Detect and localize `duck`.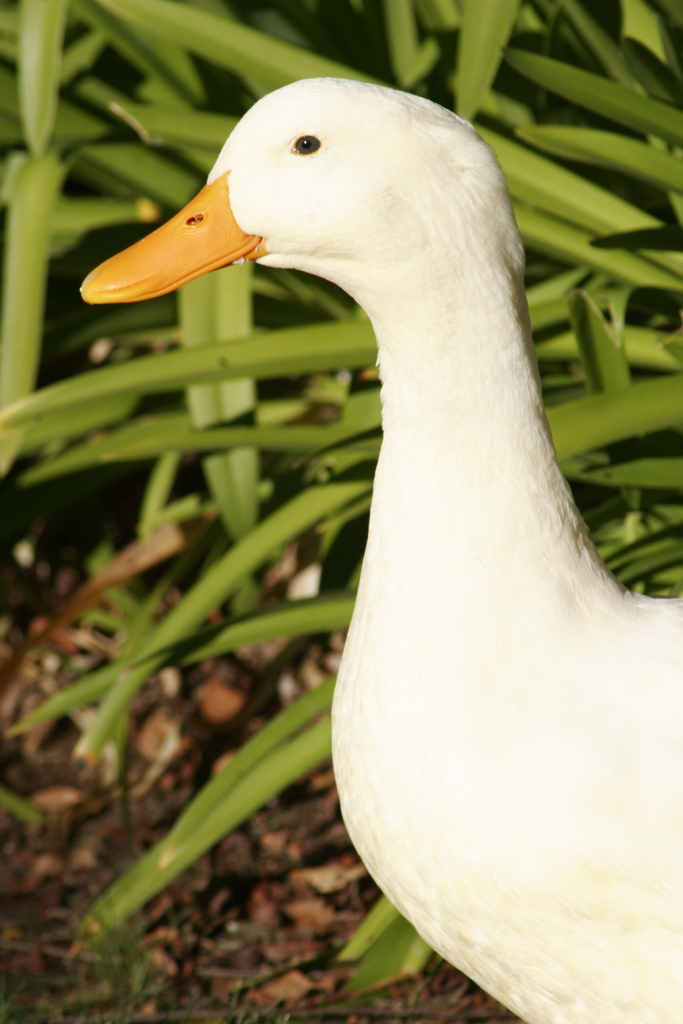
Localized at Rect(113, 52, 647, 1023).
